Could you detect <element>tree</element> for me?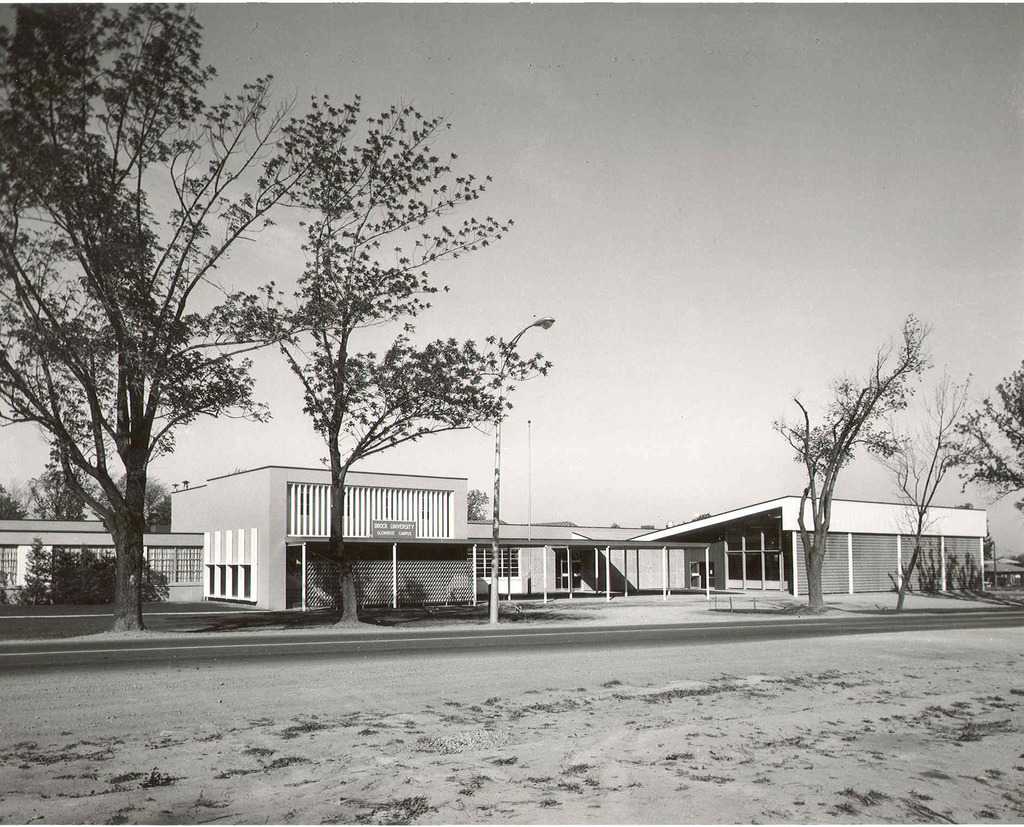
Detection result: bbox=(938, 364, 1023, 509).
